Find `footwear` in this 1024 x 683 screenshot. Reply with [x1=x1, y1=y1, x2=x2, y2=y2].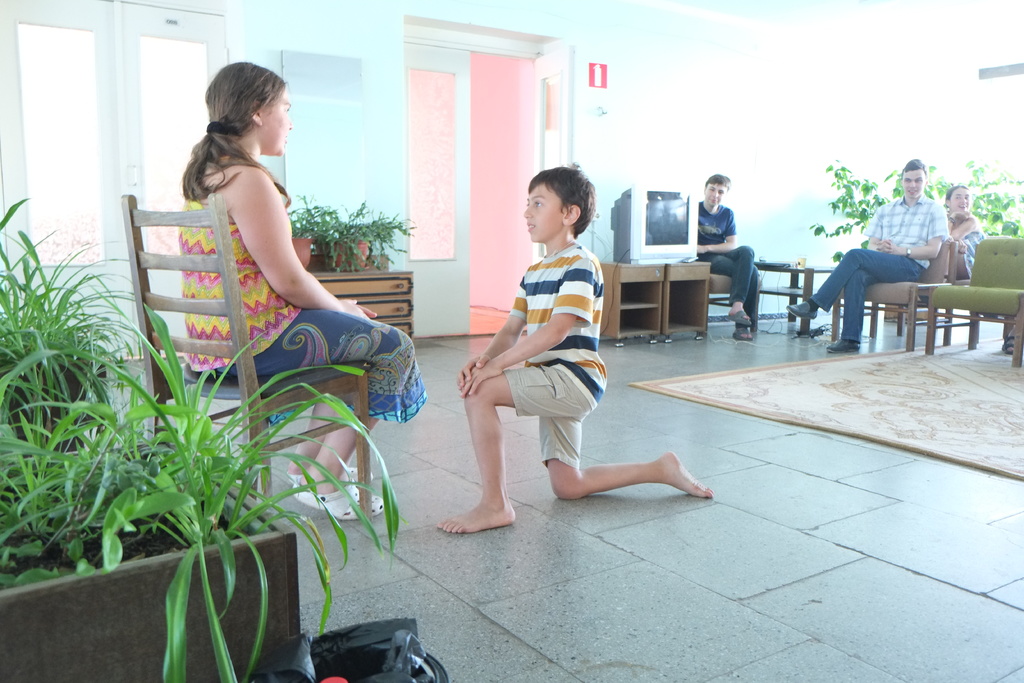
[x1=721, y1=307, x2=752, y2=327].
